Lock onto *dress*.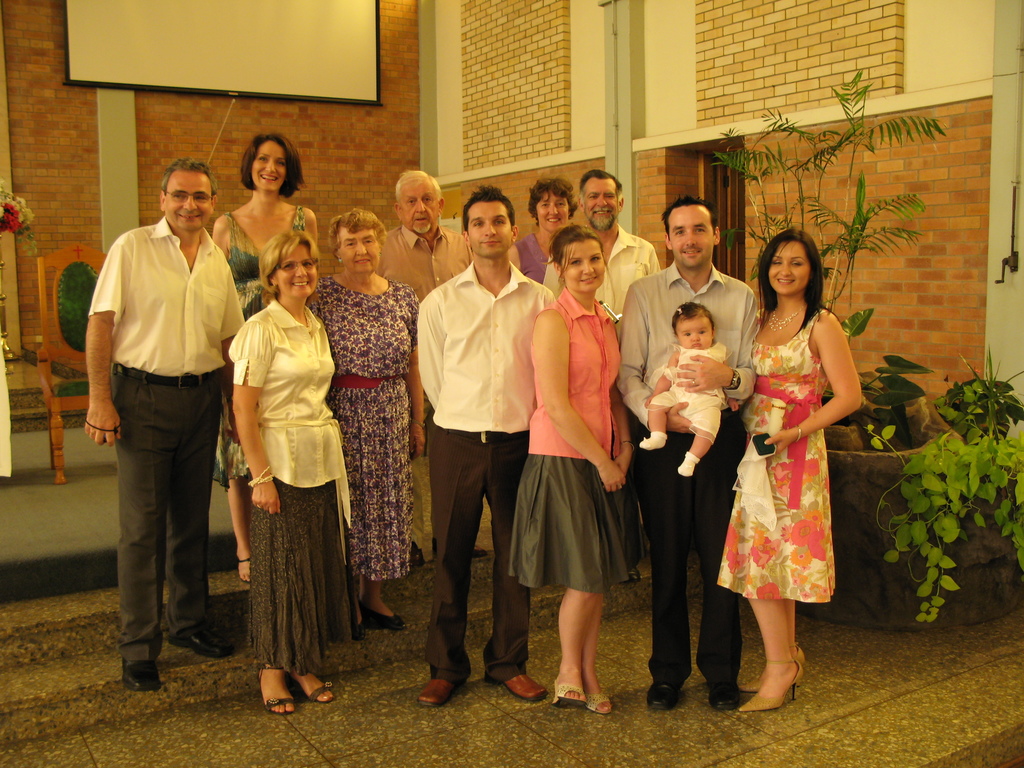
Locked: {"x1": 719, "y1": 311, "x2": 838, "y2": 597}.
